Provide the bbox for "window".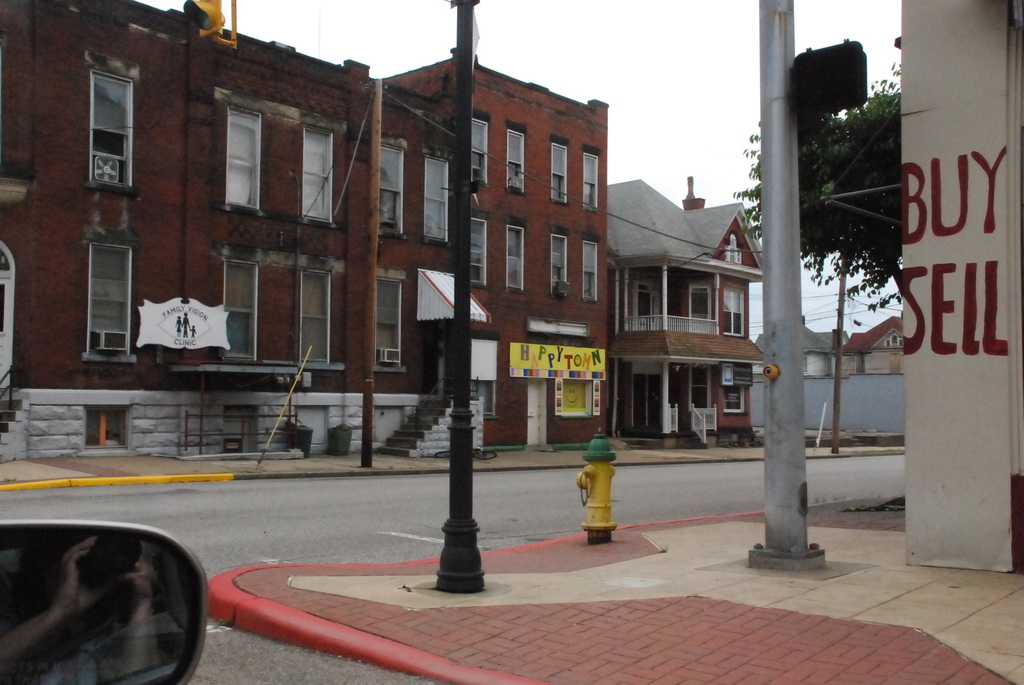
83,407,134,453.
